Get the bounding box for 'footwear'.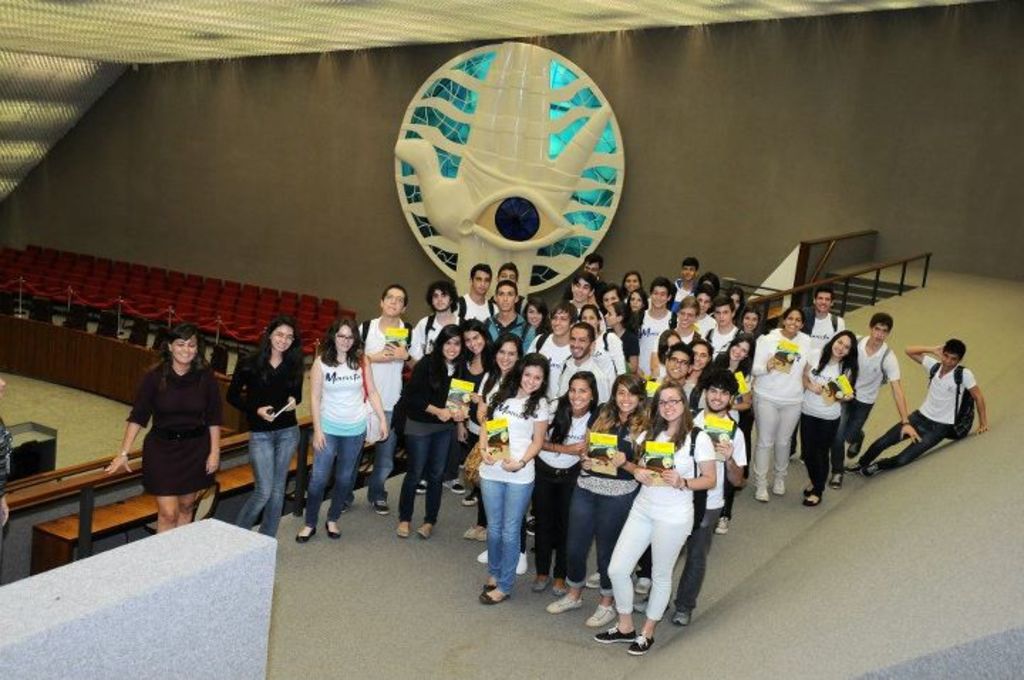
[545, 590, 579, 612].
